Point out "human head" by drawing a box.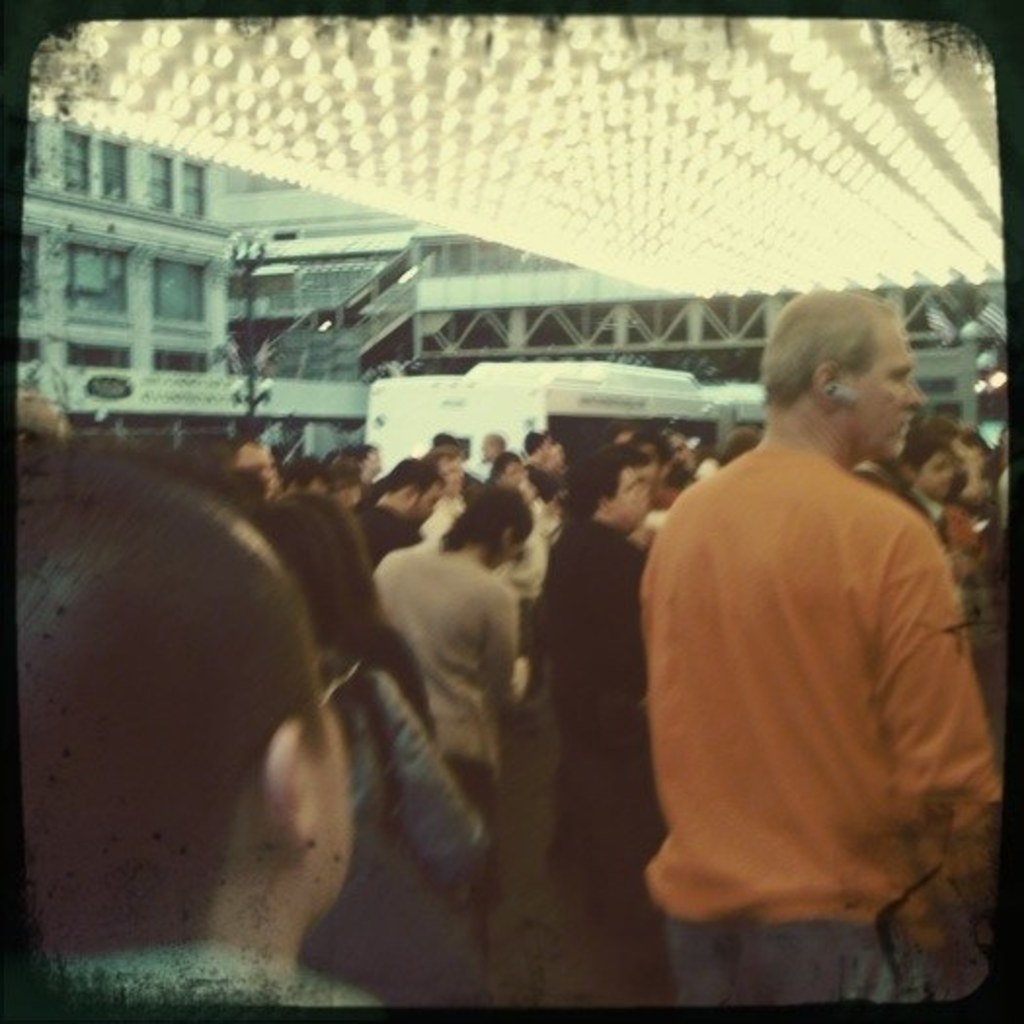
Rect(382, 454, 451, 521).
